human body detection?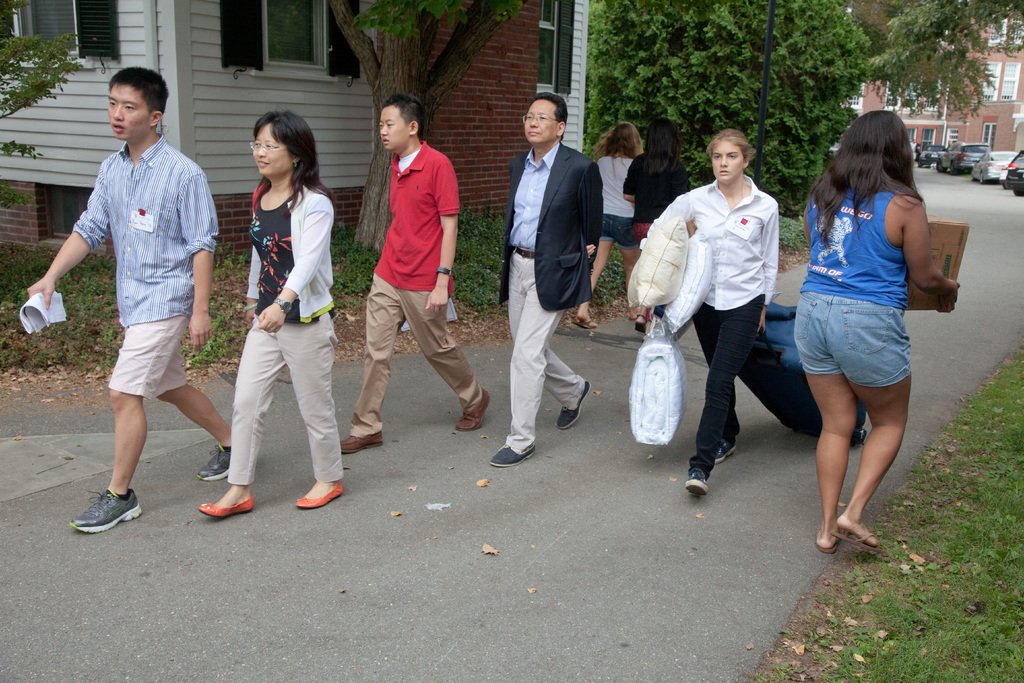
28 63 234 527
